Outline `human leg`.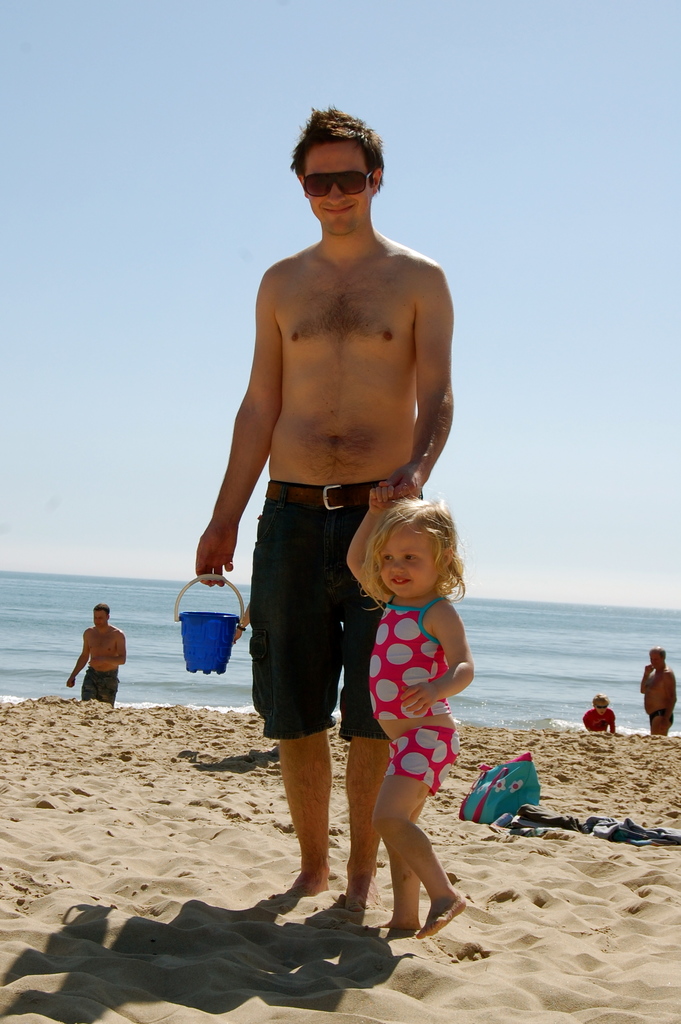
Outline: <box>340,736,390,906</box>.
